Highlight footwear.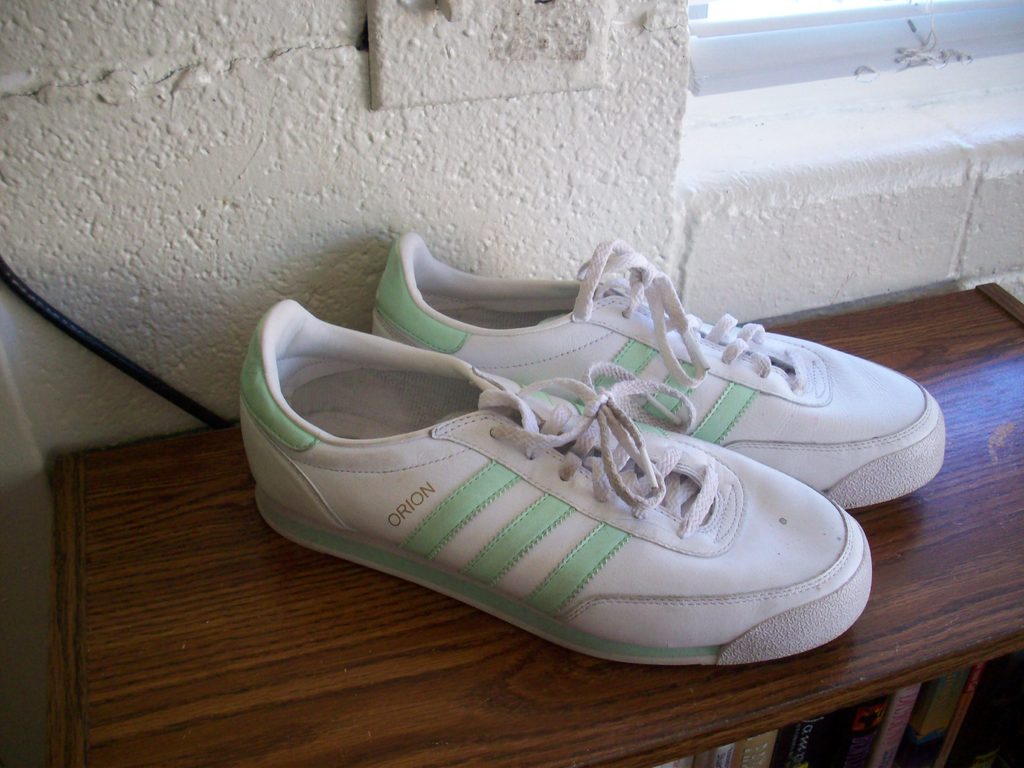
Highlighted region: select_region(235, 297, 874, 669).
